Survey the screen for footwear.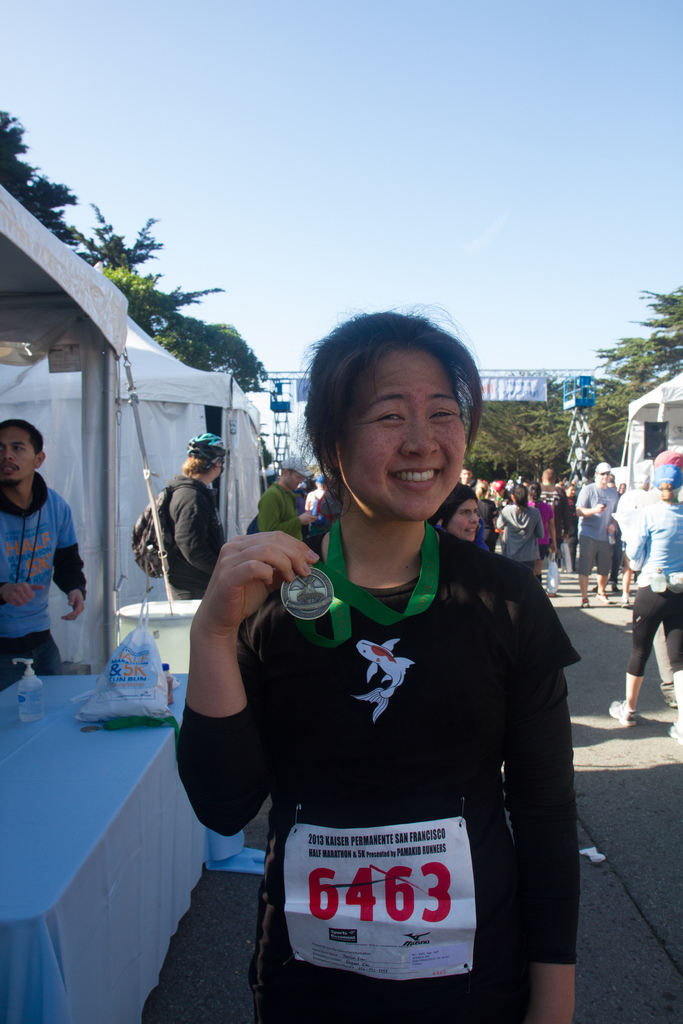
Survey found: (581, 596, 594, 610).
